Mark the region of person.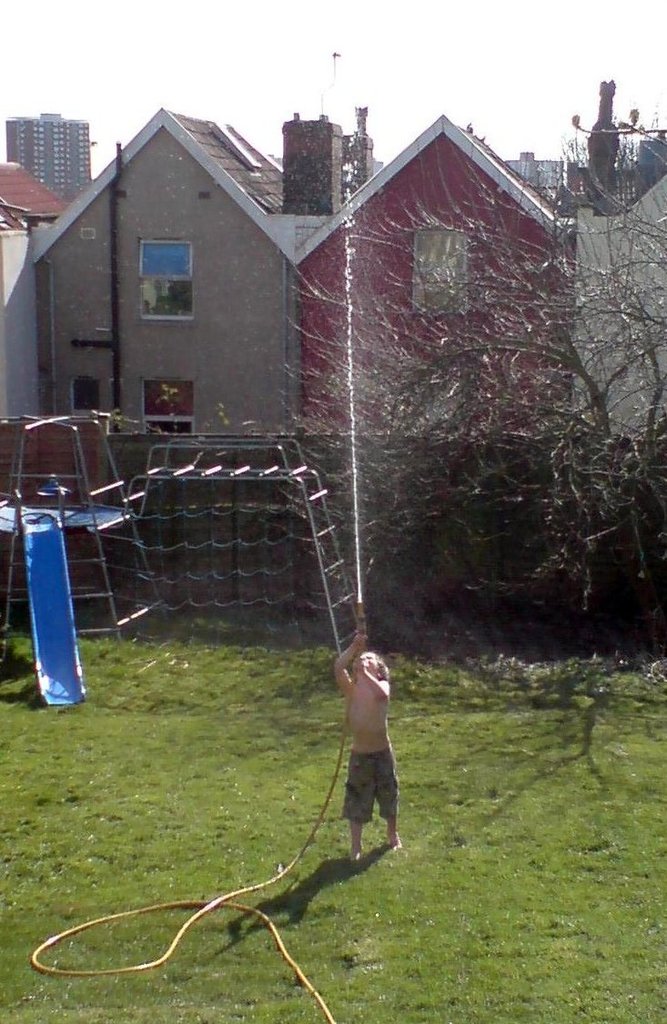
Region: <bbox>339, 611, 406, 863</bbox>.
